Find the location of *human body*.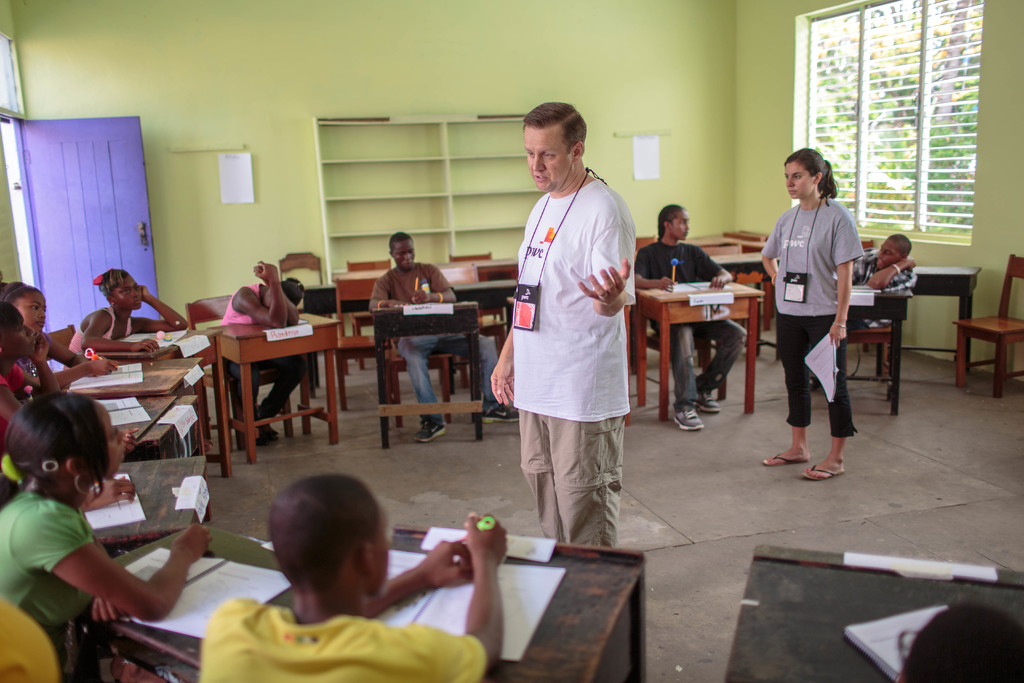
Location: detection(636, 204, 748, 429).
